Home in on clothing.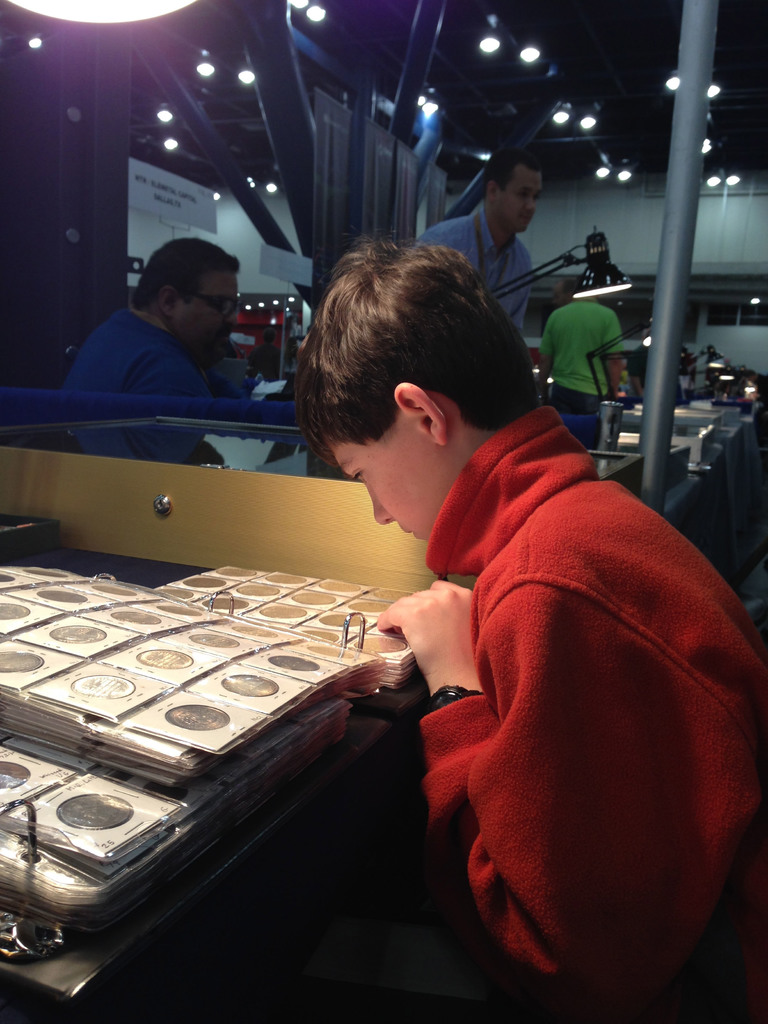
Homed in at [left=72, top=307, right=205, bottom=396].
